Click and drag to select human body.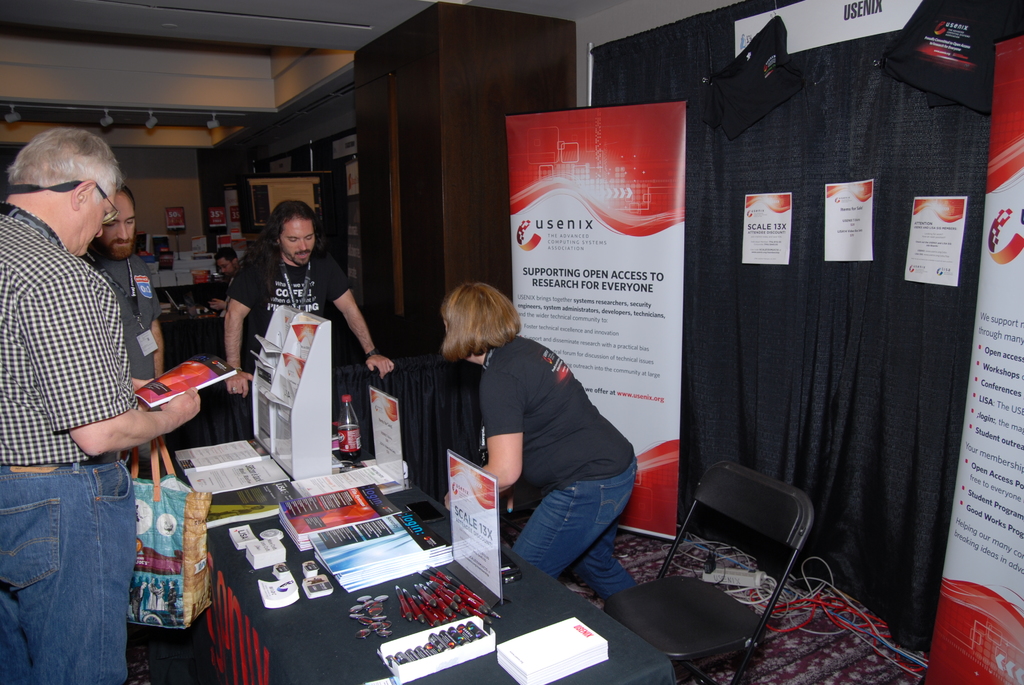
Selection: pyautogui.locateOnScreen(94, 180, 168, 473).
